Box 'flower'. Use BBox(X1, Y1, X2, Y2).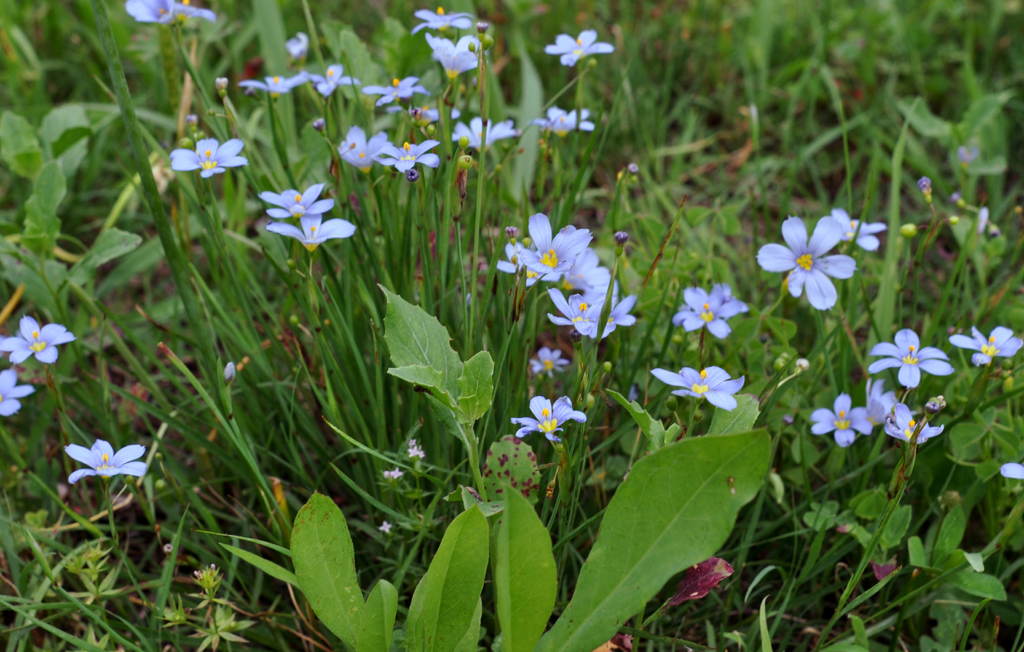
BBox(499, 215, 591, 279).
